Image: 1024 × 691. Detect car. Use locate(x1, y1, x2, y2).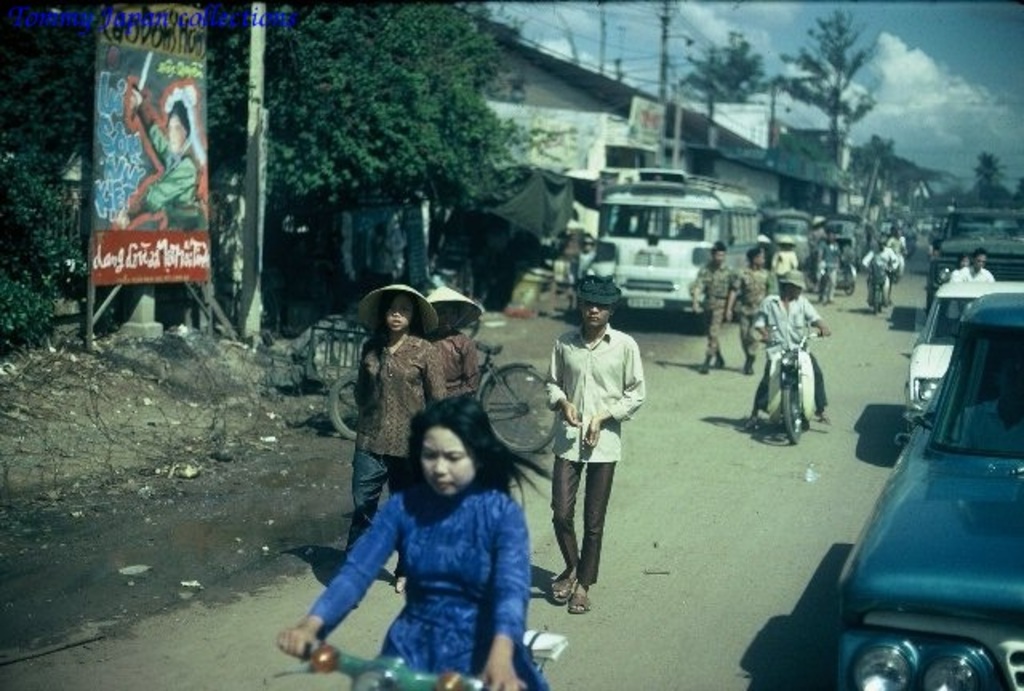
locate(840, 296, 1022, 689).
